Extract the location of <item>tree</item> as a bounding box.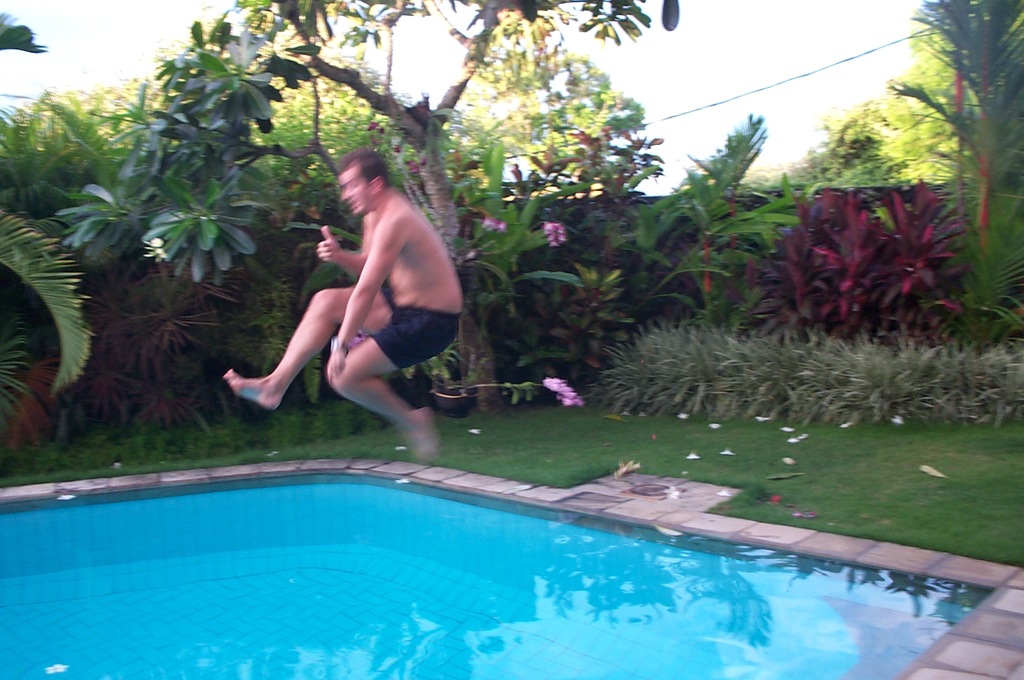
451:19:645:191.
